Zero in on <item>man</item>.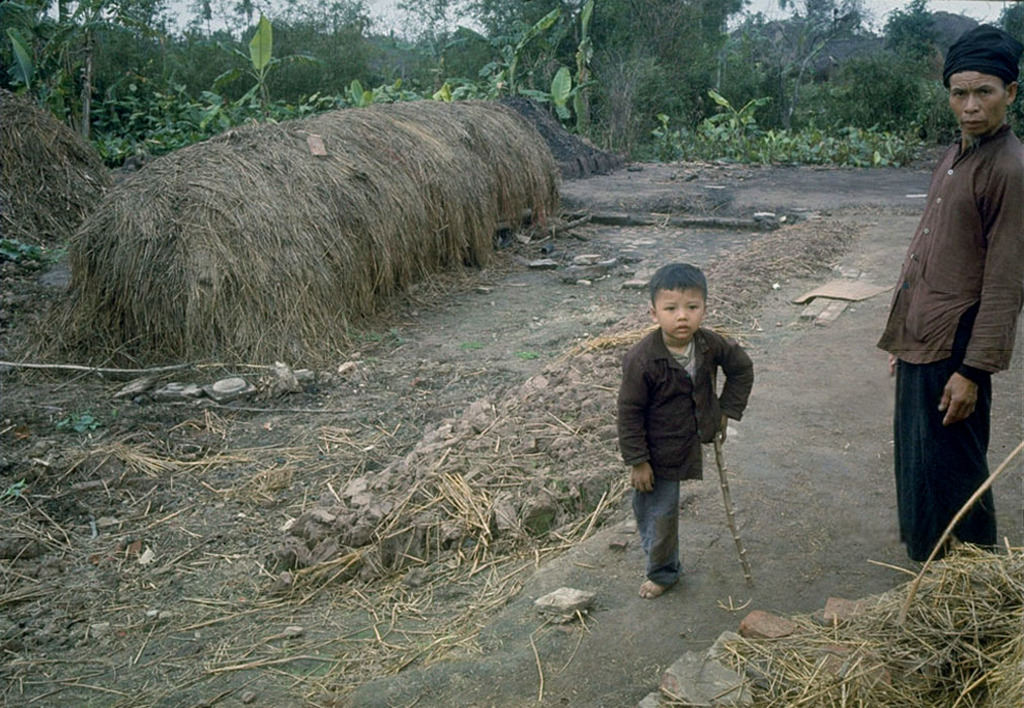
Zeroed in: x1=874 y1=25 x2=1018 y2=614.
